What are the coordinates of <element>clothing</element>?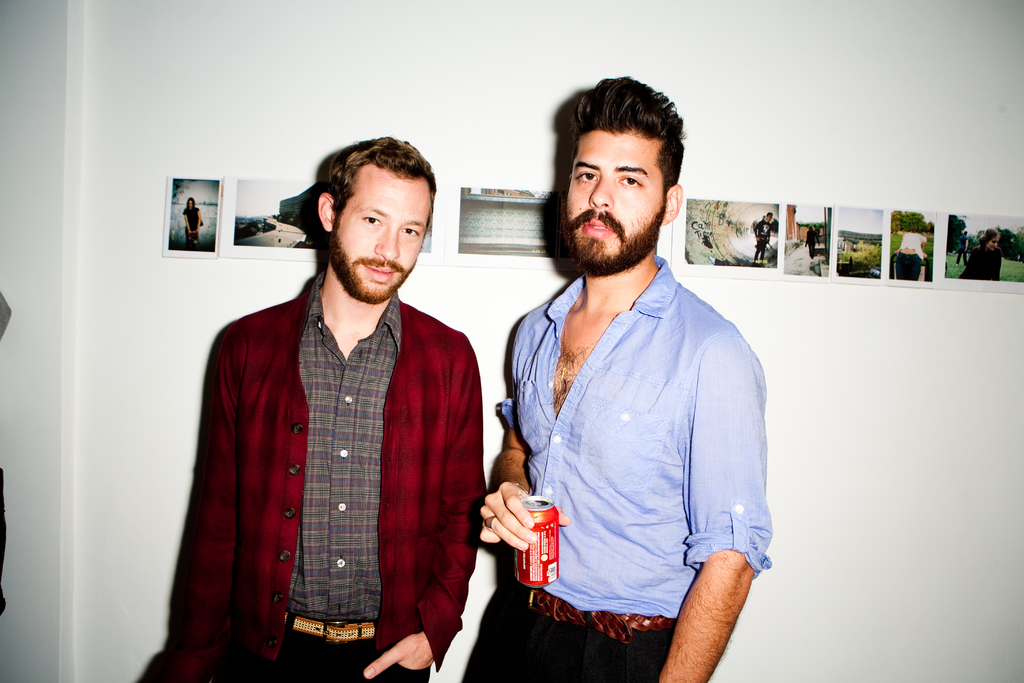
{"x1": 753, "y1": 216, "x2": 771, "y2": 259}.
